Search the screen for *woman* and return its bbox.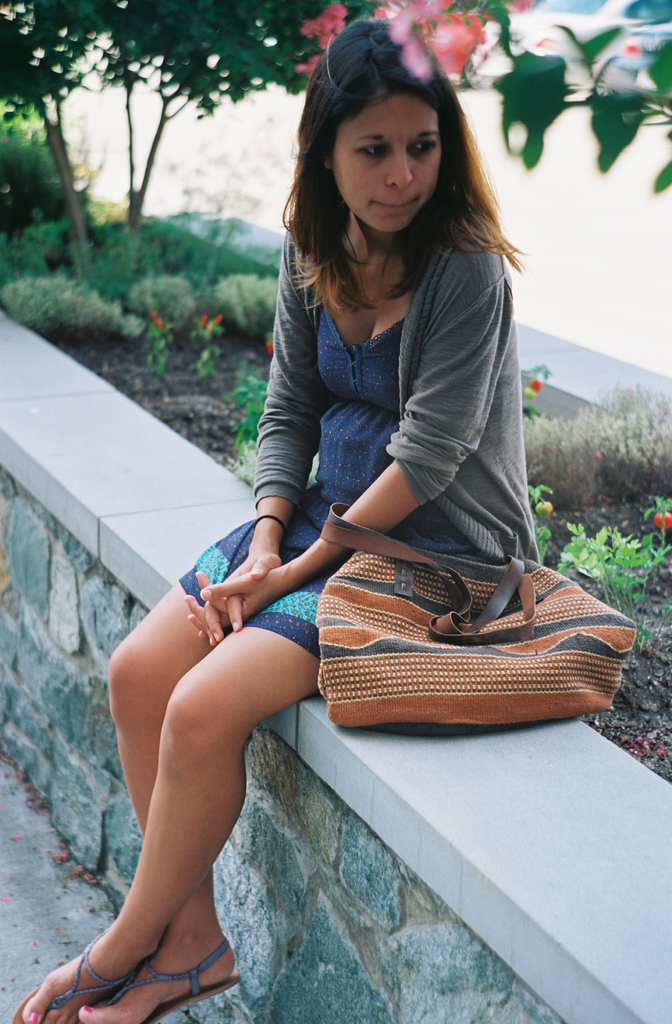
Found: (104, 52, 530, 977).
